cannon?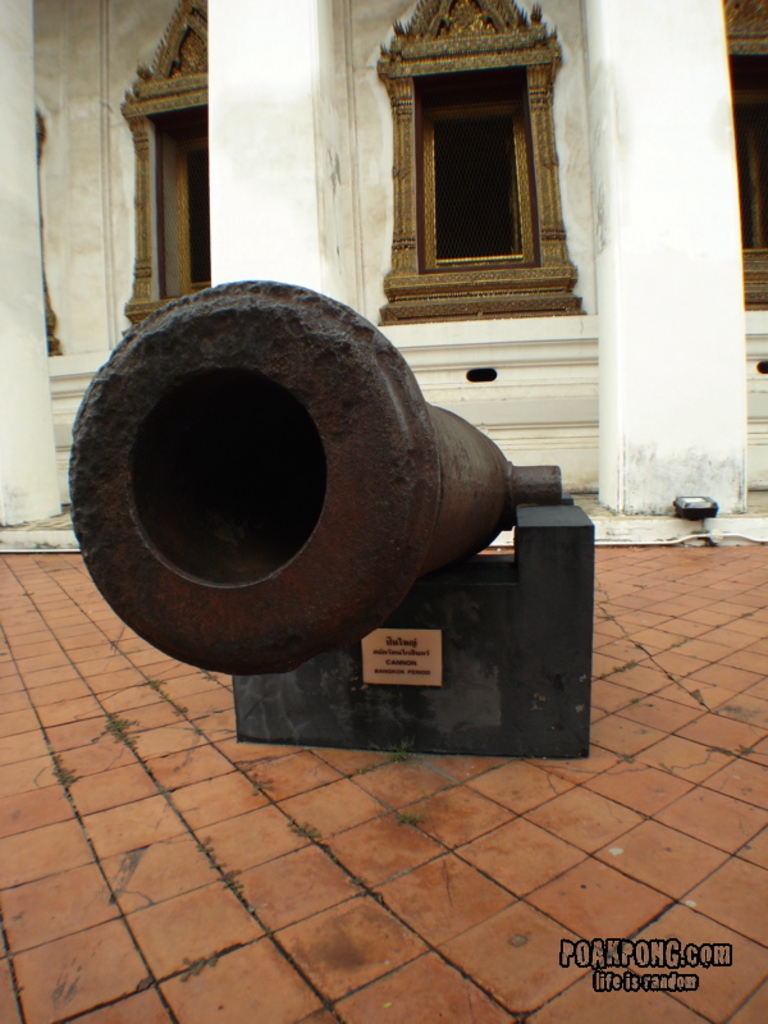
[x1=65, y1=278, x2=564, y2=677]
